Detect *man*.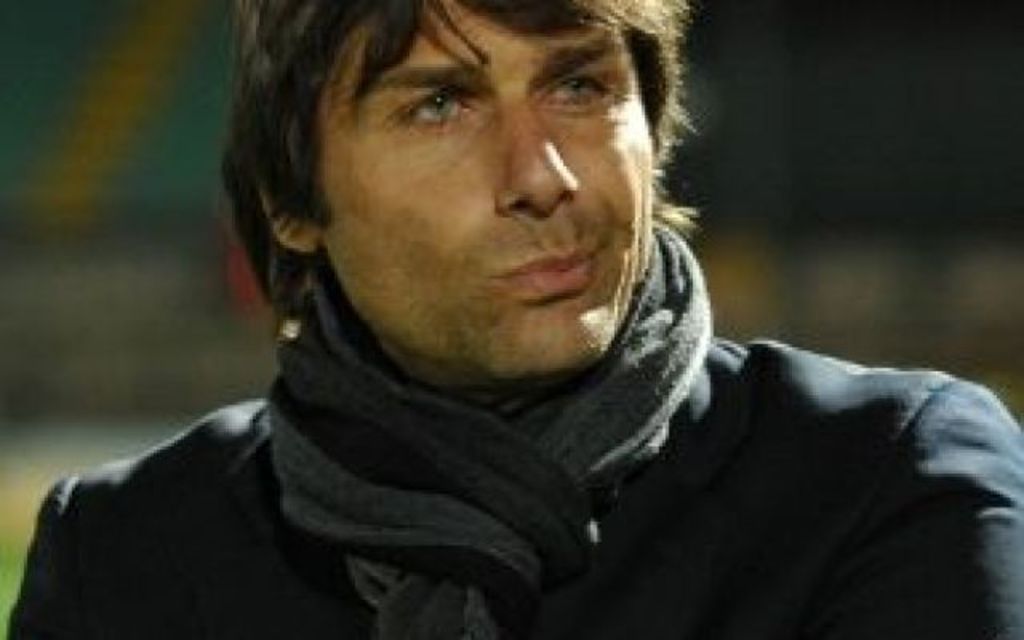
Detected at {"left": 22, "top": 0, "right": 1023, "bottom": 637}.
